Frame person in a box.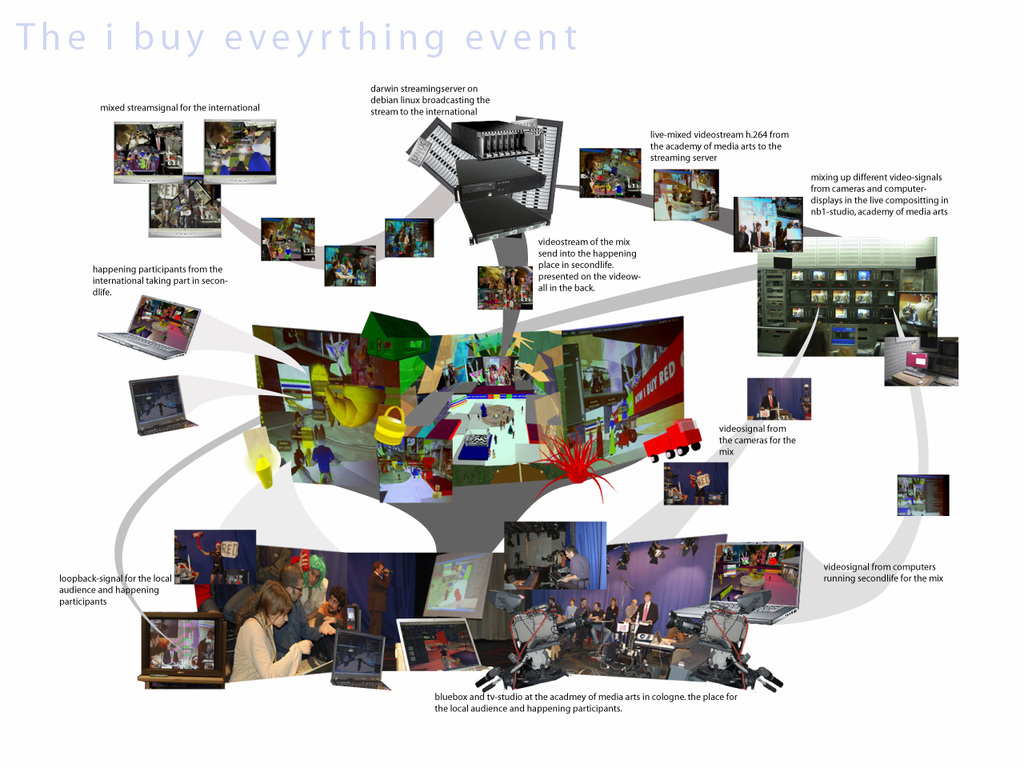
(x1=562, y1=542, x2=591, y2=596).
